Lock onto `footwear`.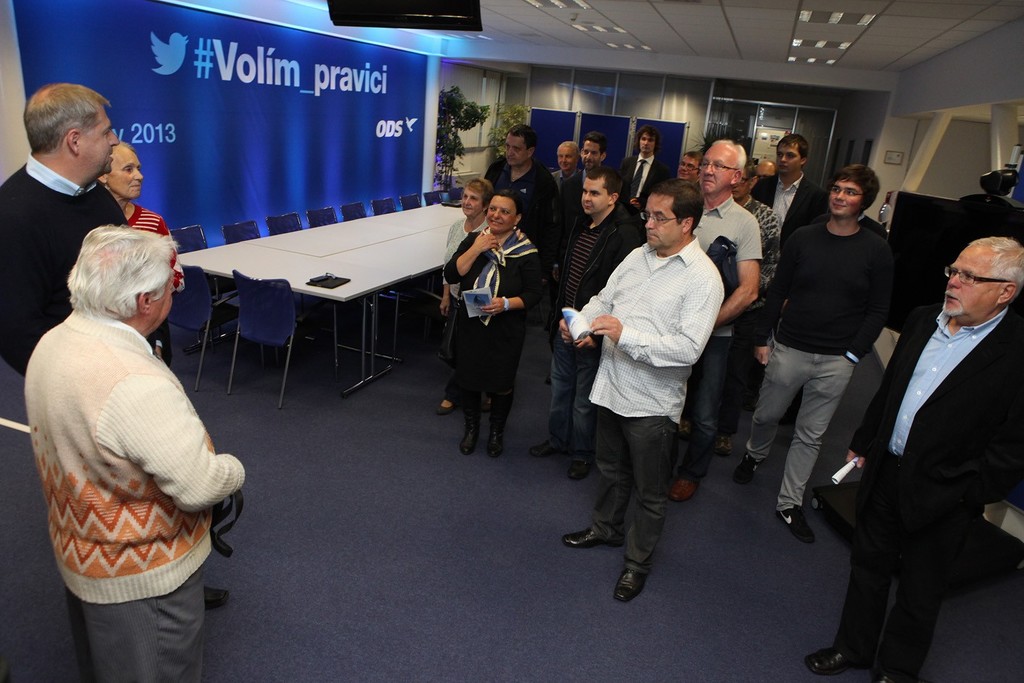
Locked: box(456, 408, 483, 454).
